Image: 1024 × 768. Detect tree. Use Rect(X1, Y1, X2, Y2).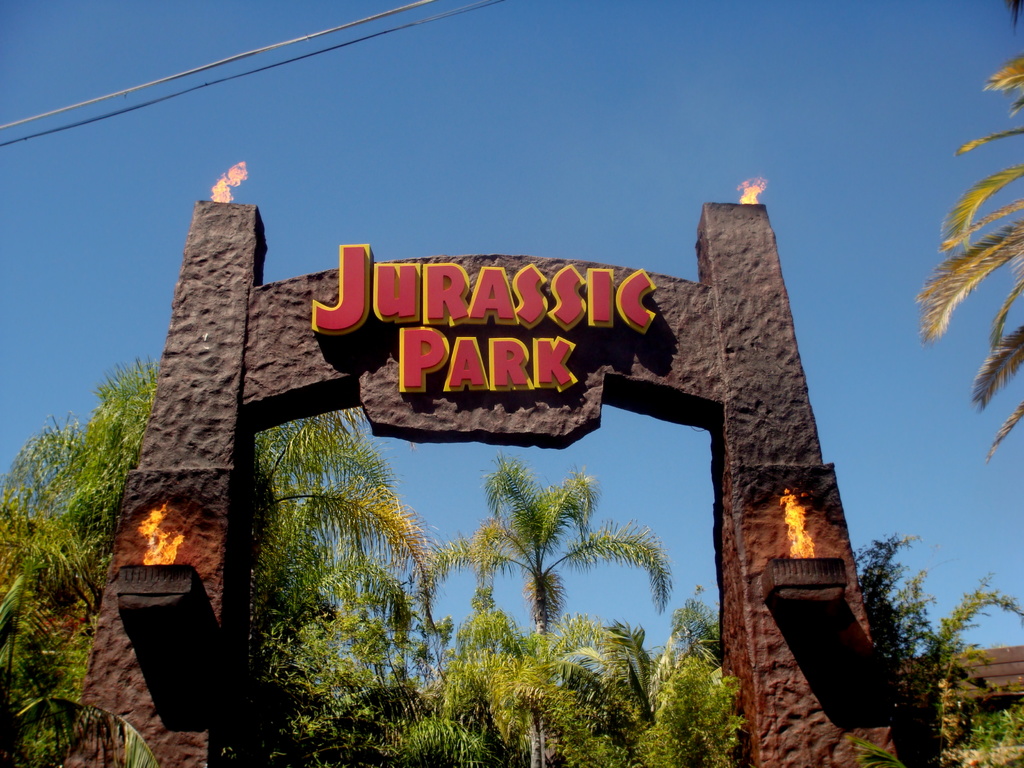
Rect(444, 454, 682, 653).
